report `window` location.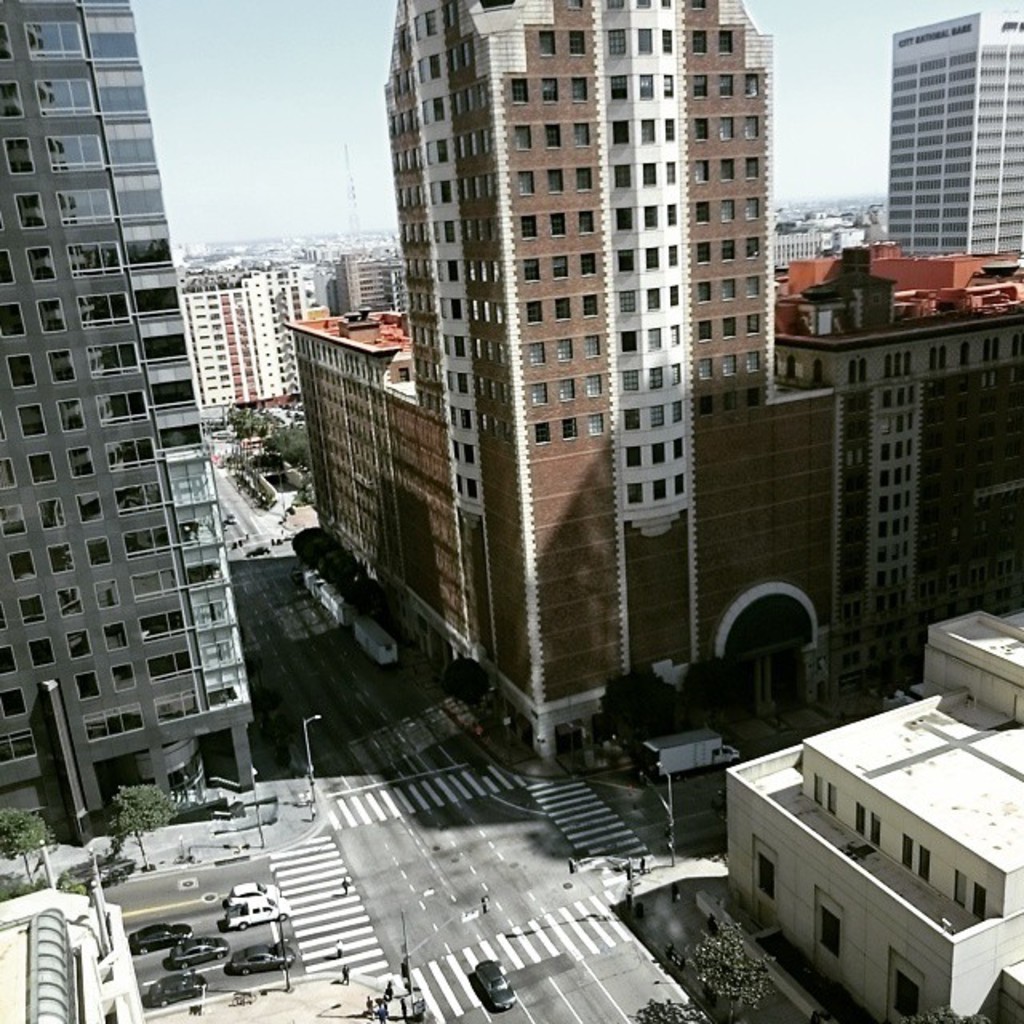
Report: (566, 0, 590, 10).
